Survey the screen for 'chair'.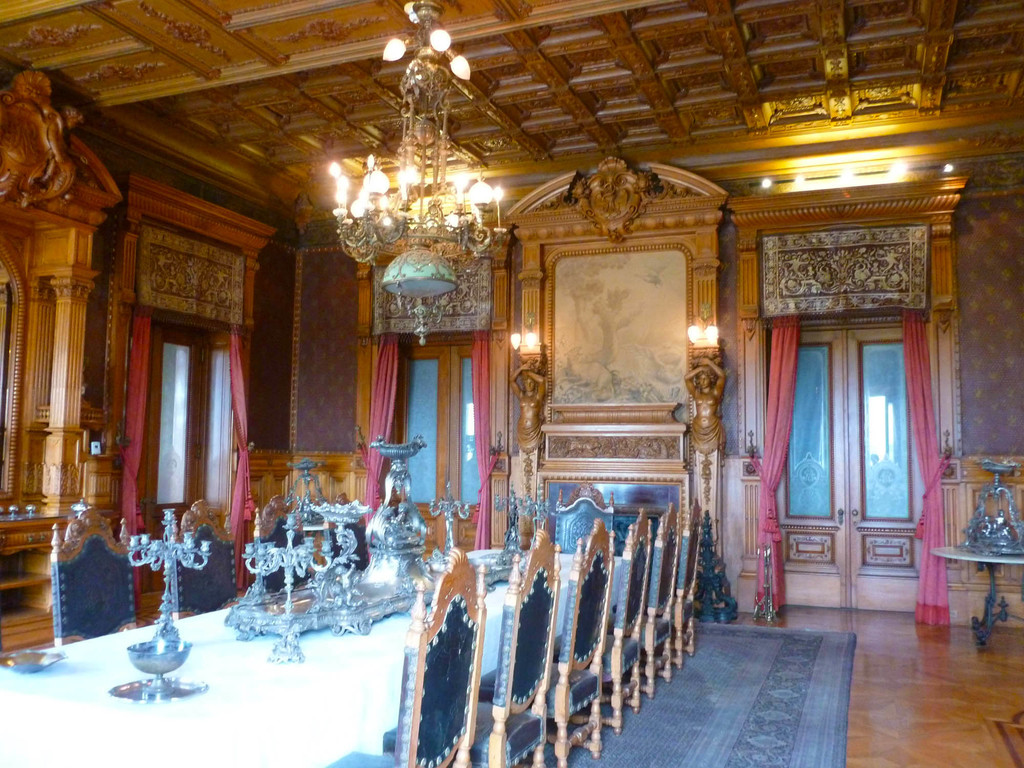
Survey found: (323, 490, 380, 584).
